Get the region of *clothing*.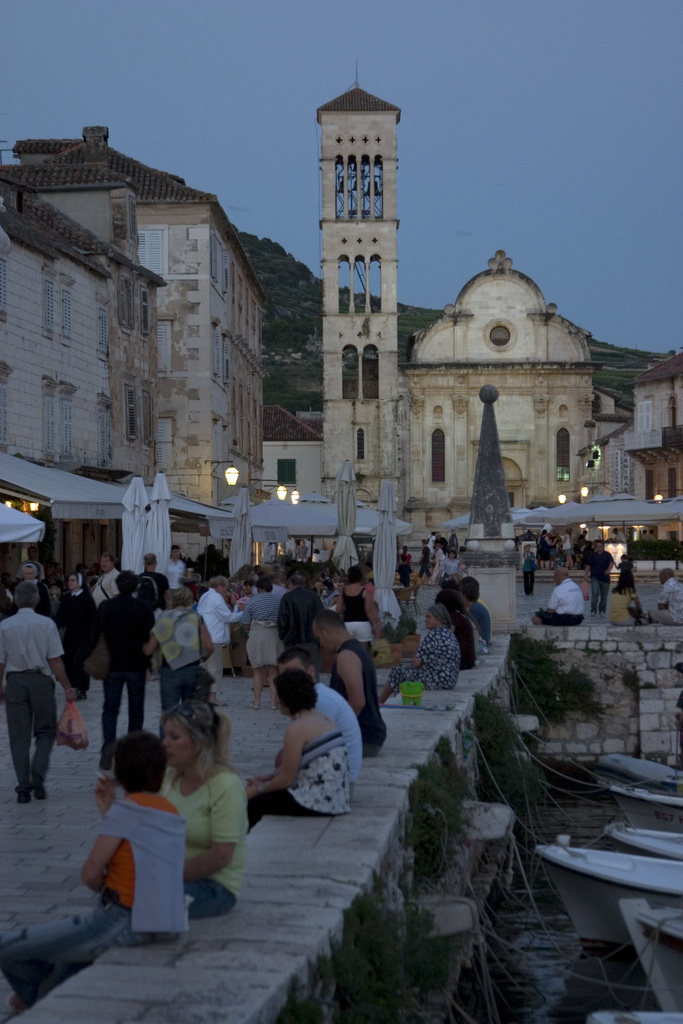
197, 551, 217, 575.
